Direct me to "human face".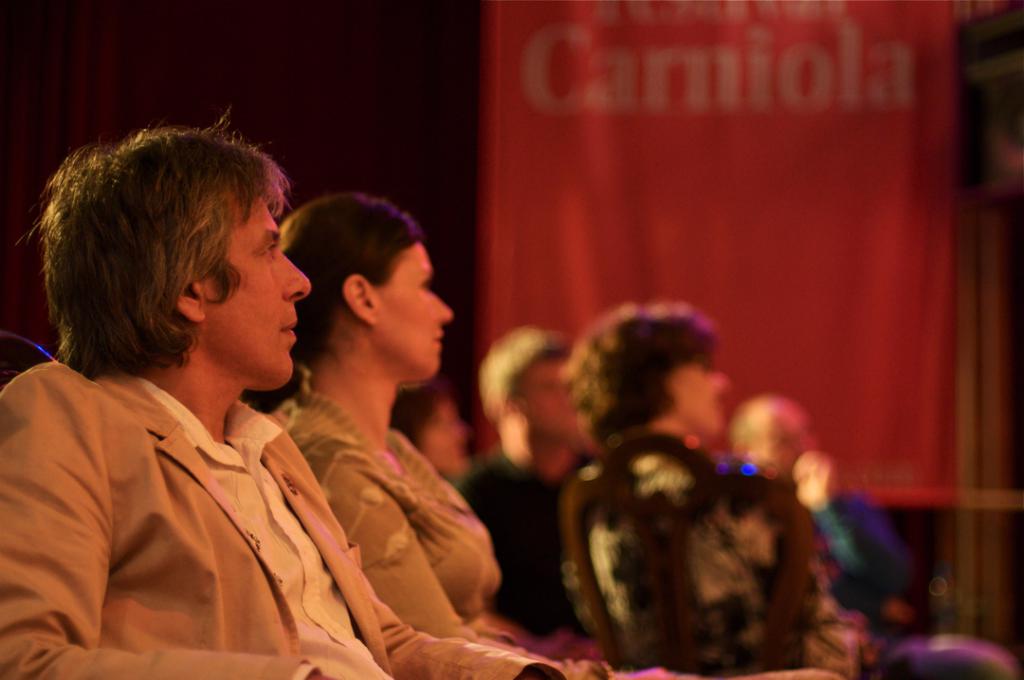
Direction: x1=755, y1=418, x2=812, y2=473.
